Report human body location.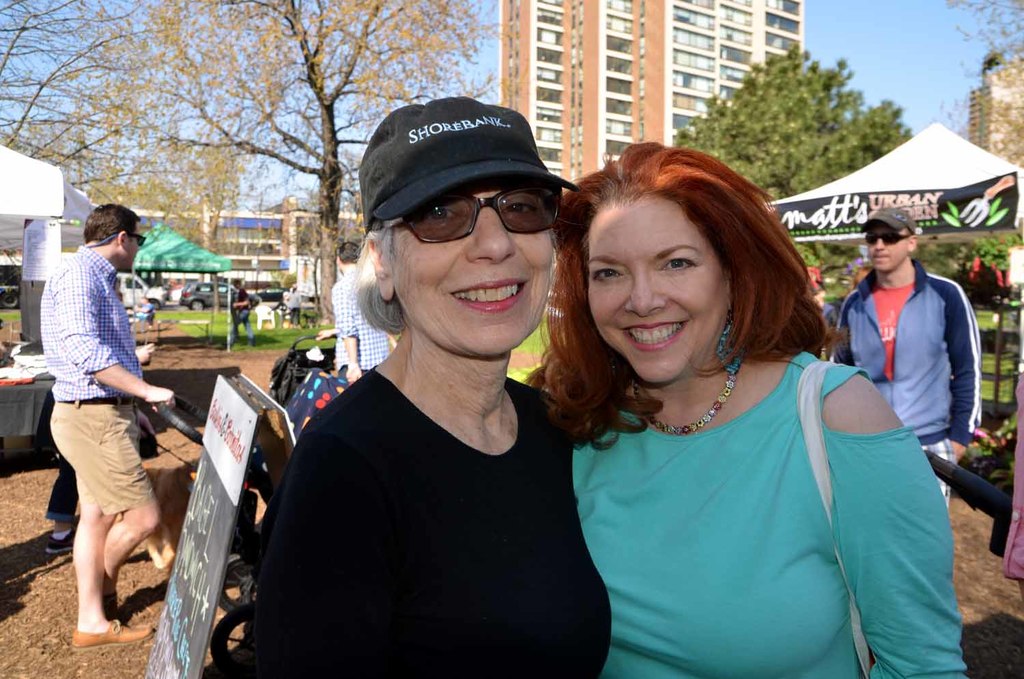
Report: {"x1": 230, "y1": 102, "x2": 614, "y2": 678}.
